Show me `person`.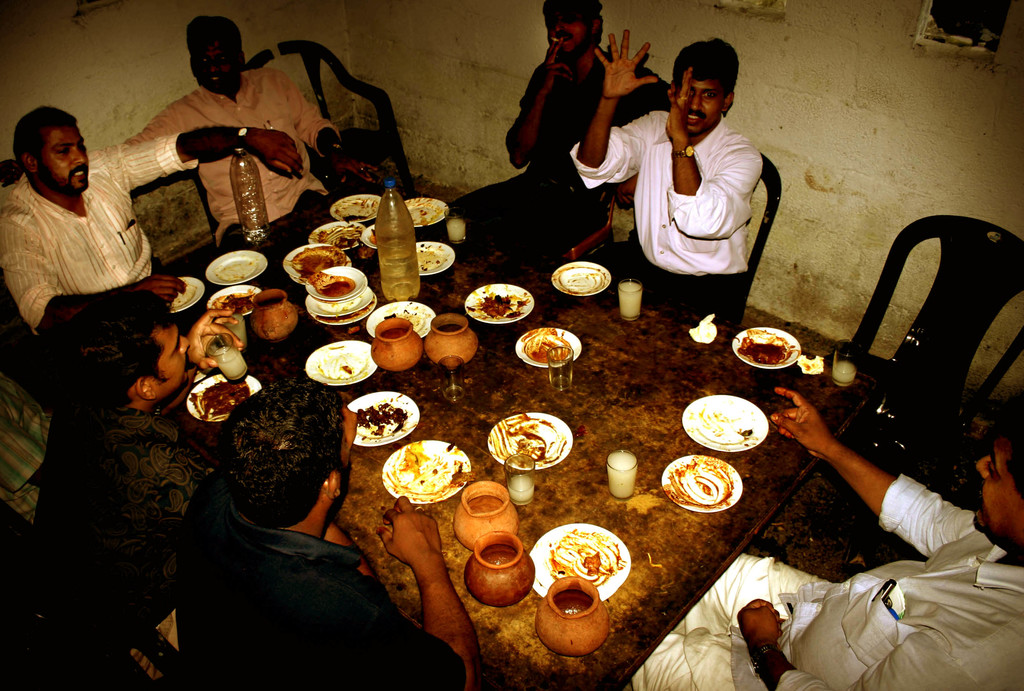
`person` is here: [570,26,765,328].
